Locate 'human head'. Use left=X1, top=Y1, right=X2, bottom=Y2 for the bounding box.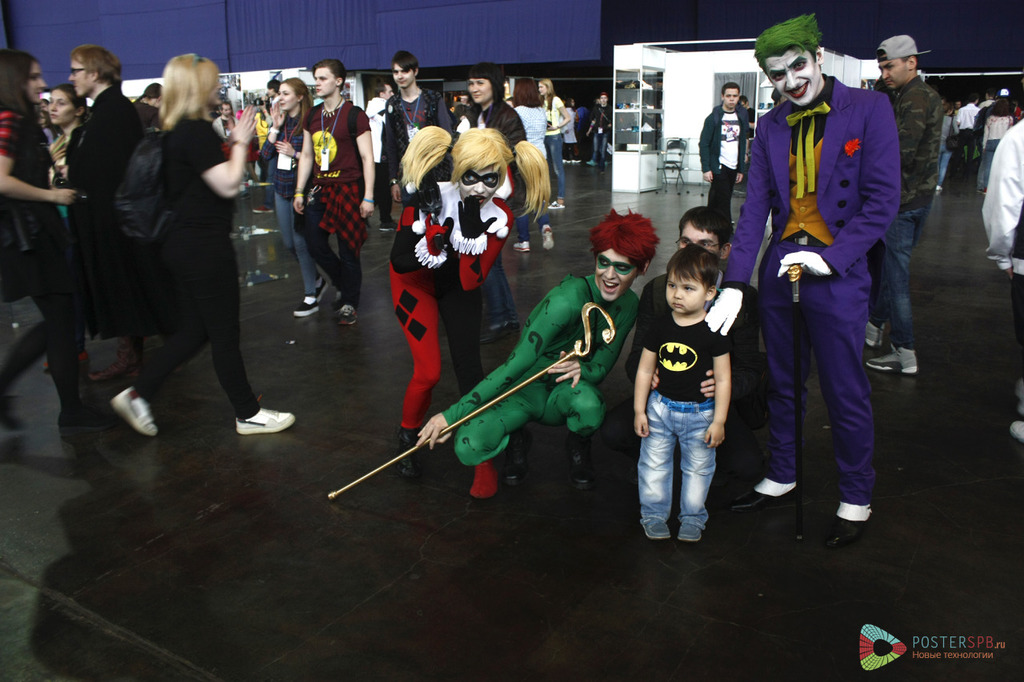
left=566, top=97, right=578, bottom=108.
